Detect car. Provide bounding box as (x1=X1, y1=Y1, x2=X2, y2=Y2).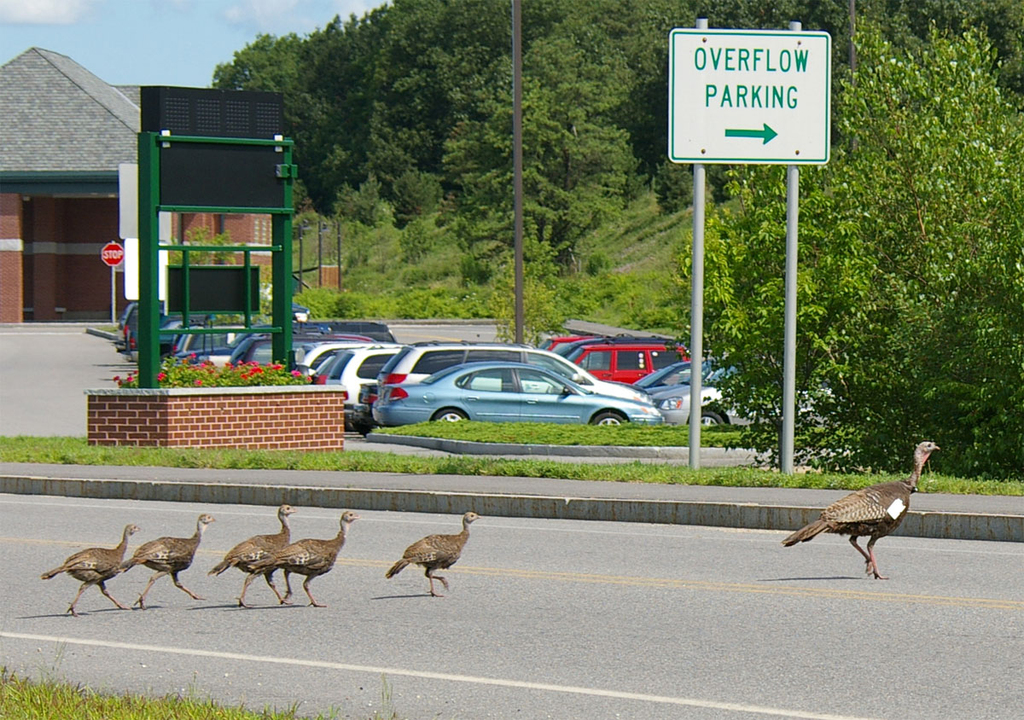
(x1=224, y1=337, x2=340, y2=374).
